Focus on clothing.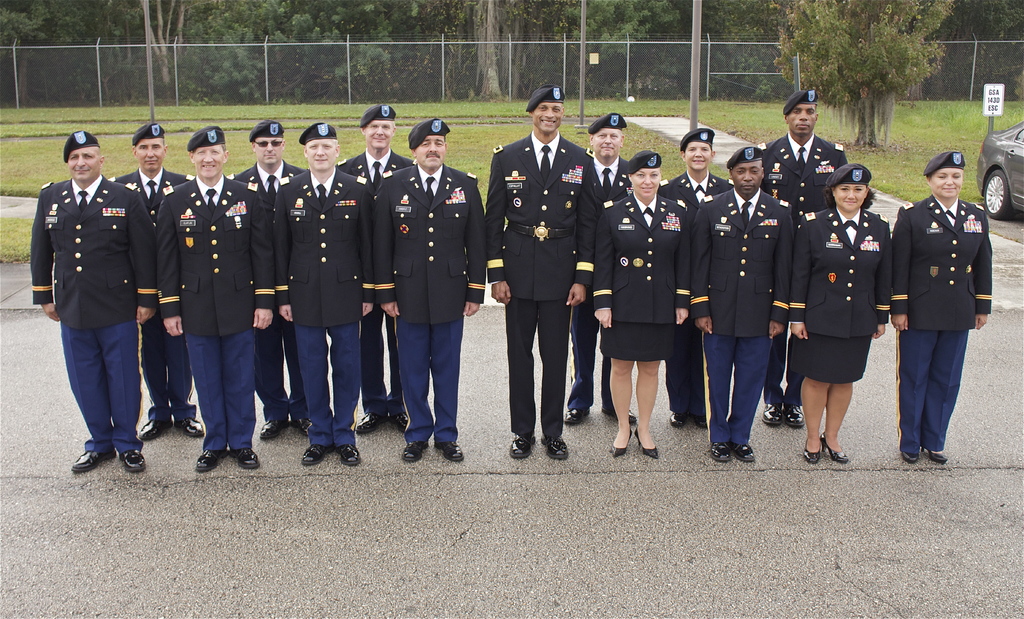
Focused at <bbox>229, 159, 305, 421</bbox>.
